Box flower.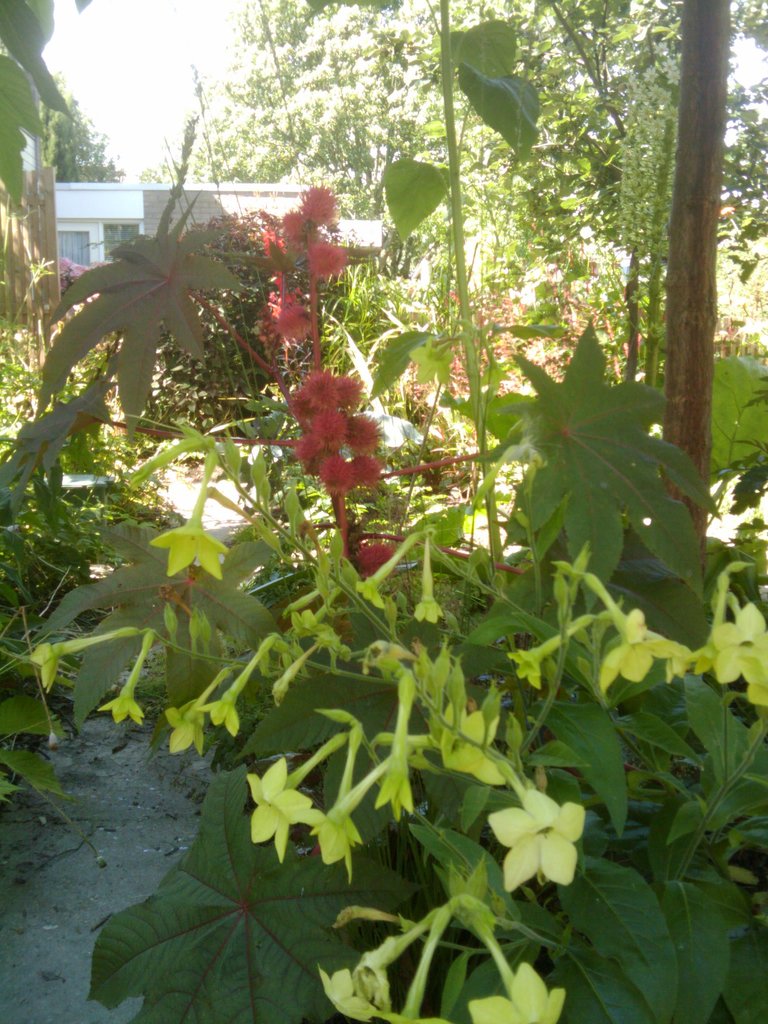
detection(366, 995, 459, 1023).
